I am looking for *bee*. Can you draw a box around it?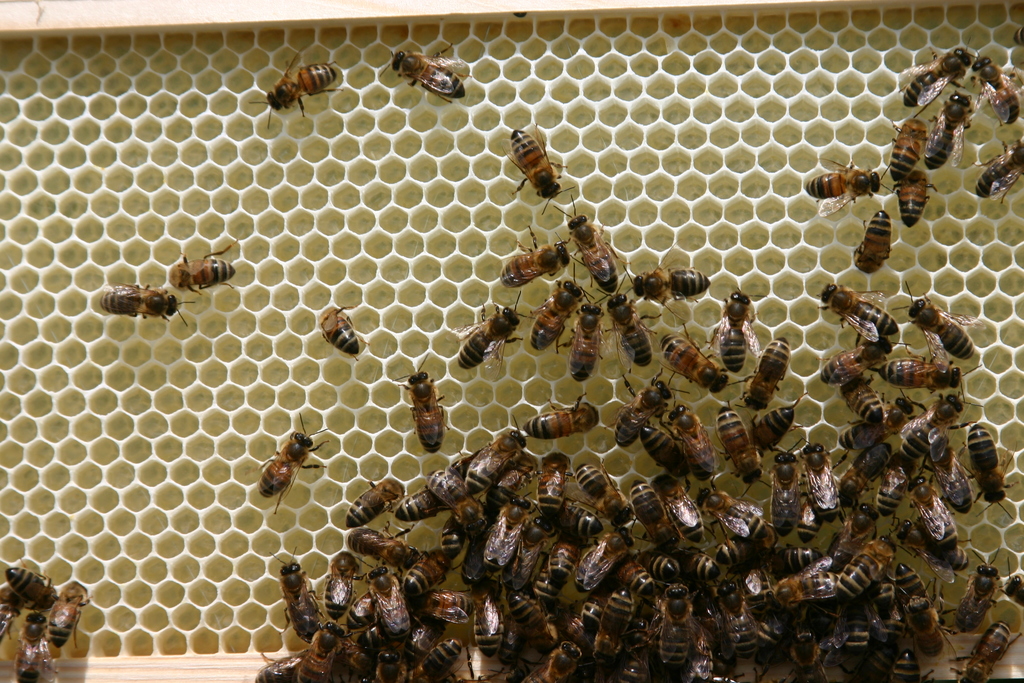
Sure, the bounding box is left=451, top=286, right=528, bottom=372.
